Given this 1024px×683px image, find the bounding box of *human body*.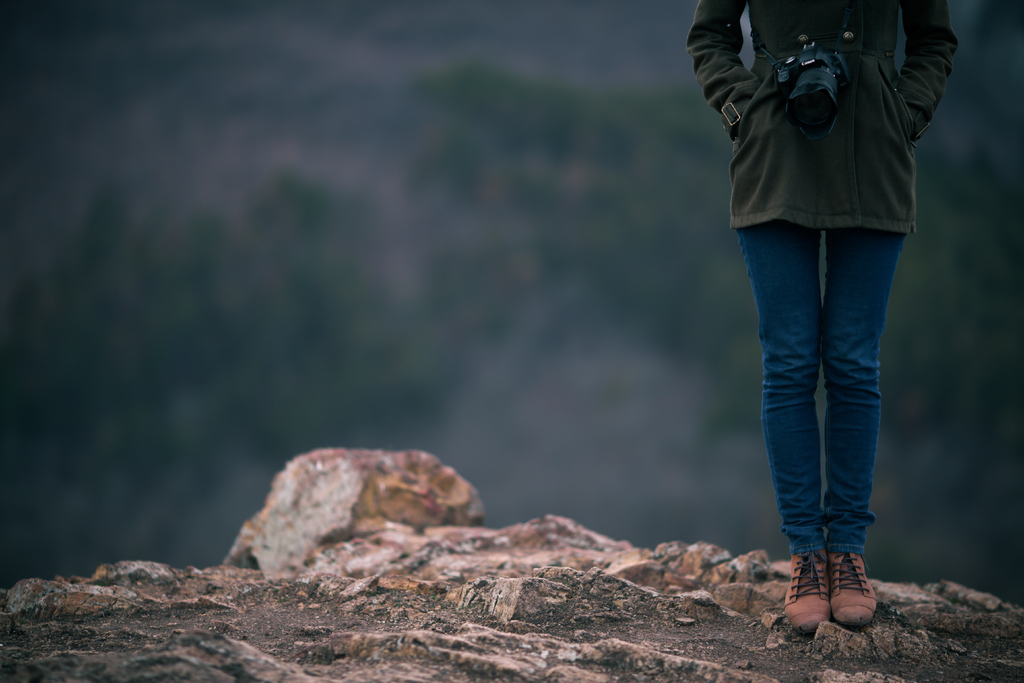
locate(717, 10, 933, 660).
